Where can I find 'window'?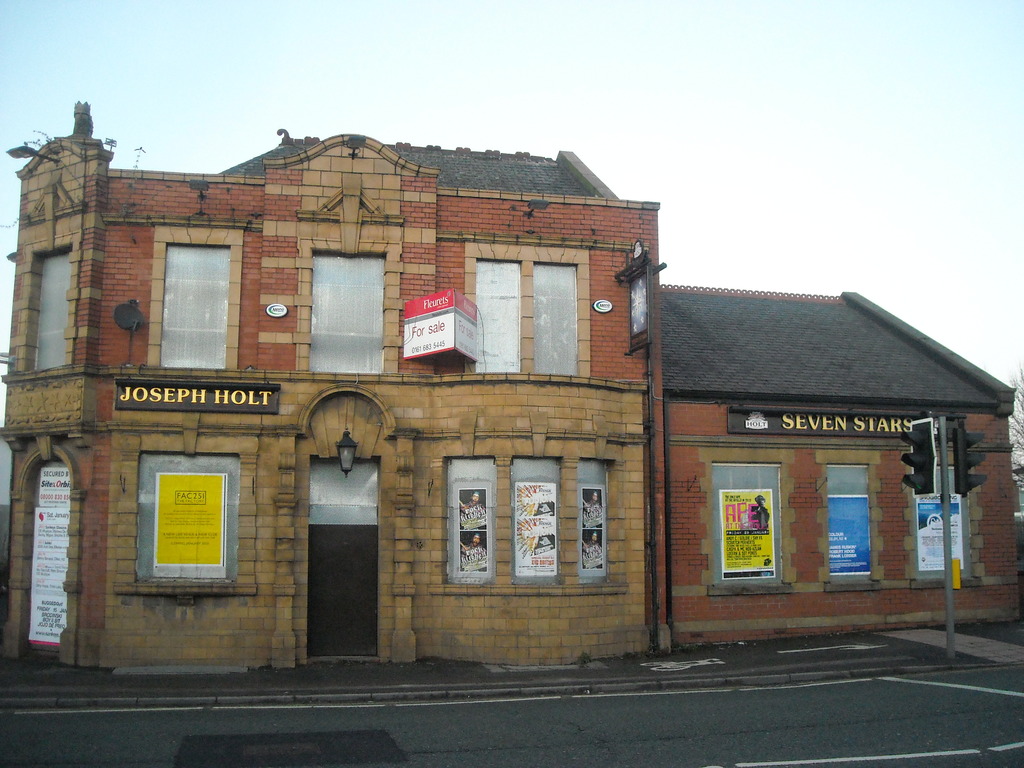
You can find it at (left=827, top=466, right=870, bottom=580).
